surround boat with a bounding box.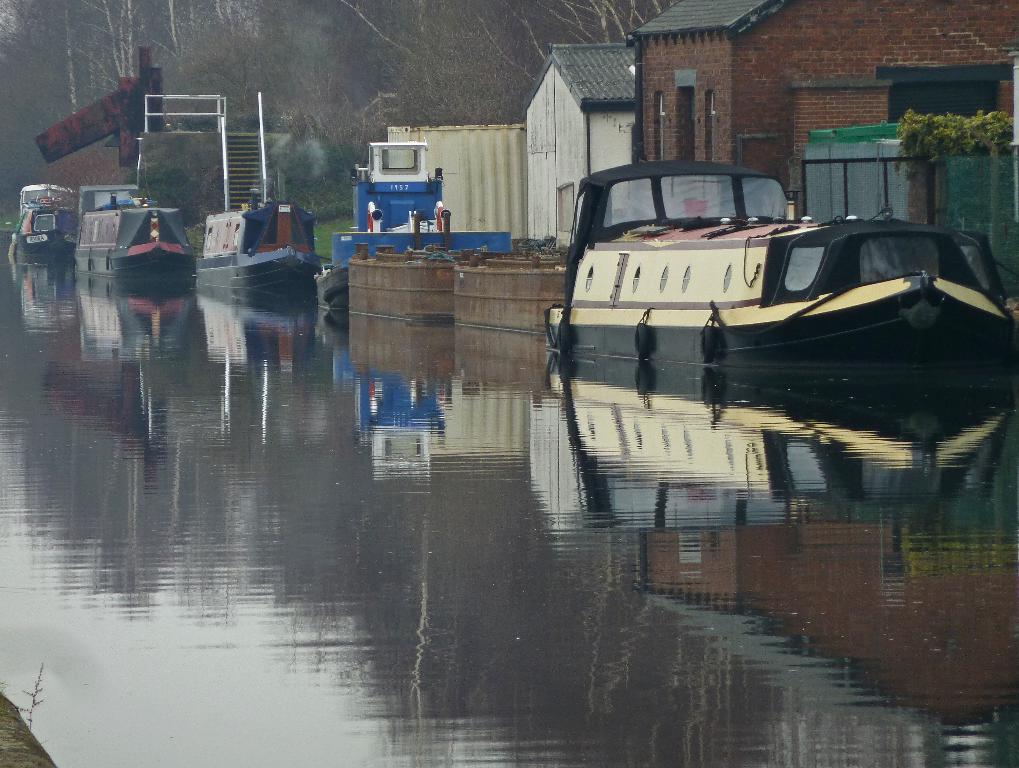
<region>75, 182, 197, 277</region>.
